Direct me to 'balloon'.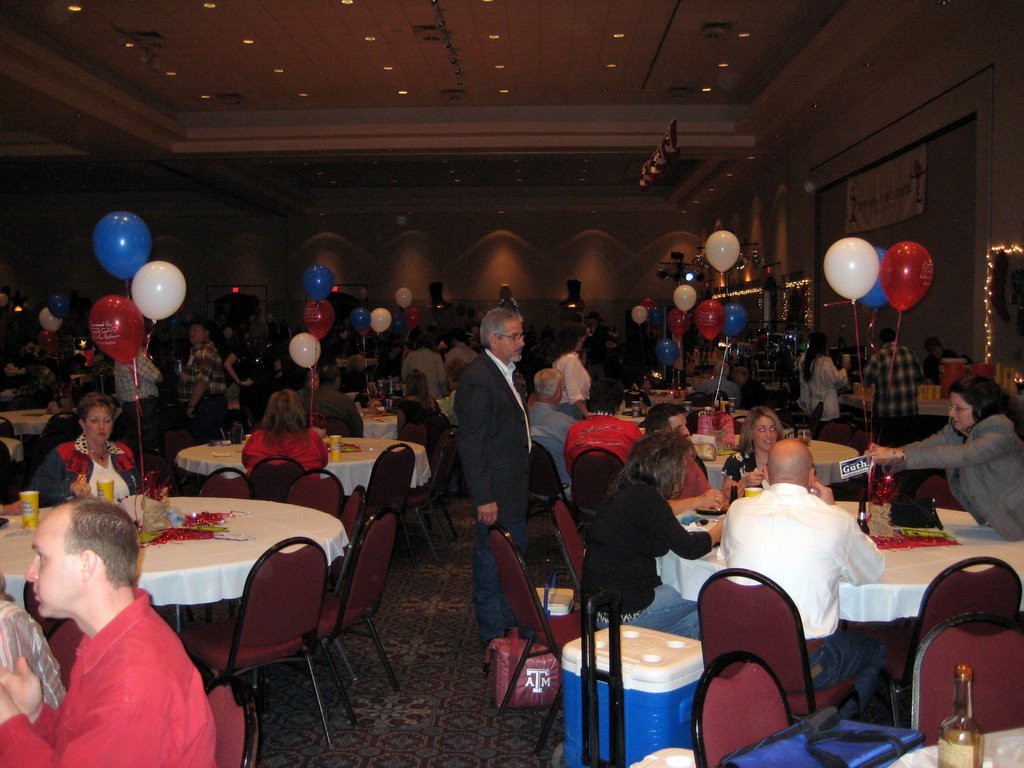
Direction: {"left": 402, "top": 308, "right": 420, "bottom": 333}.
